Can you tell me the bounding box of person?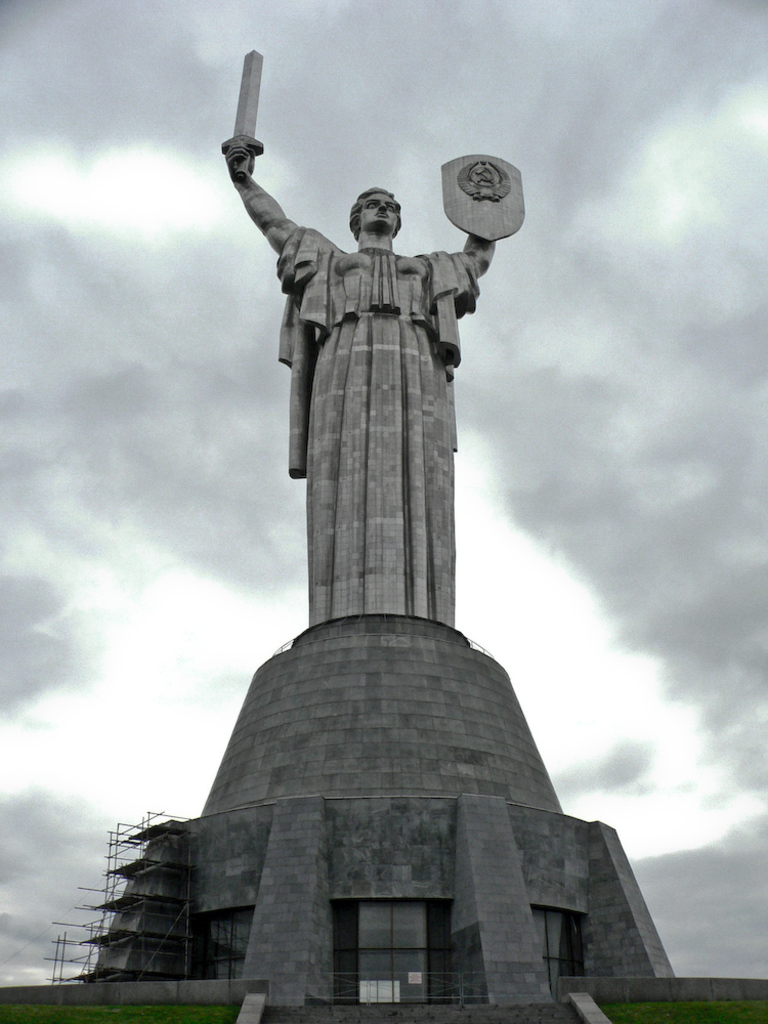
[222, 159, 496, 621].
